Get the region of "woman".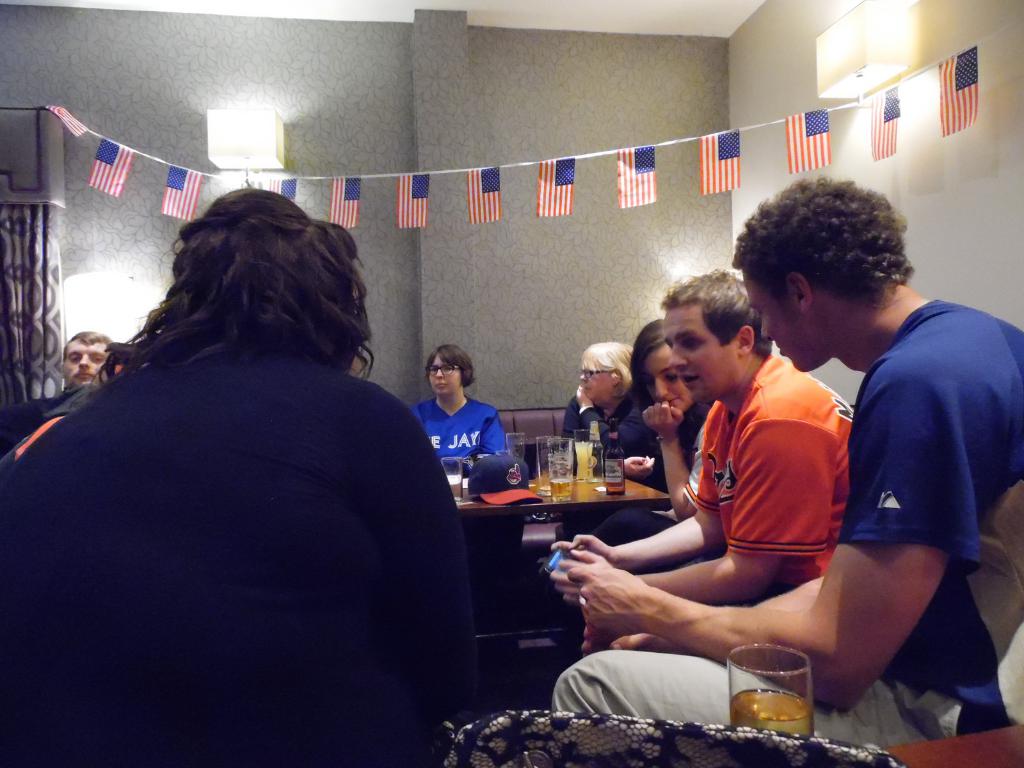
l=0, t=187, r=492, b=767.
